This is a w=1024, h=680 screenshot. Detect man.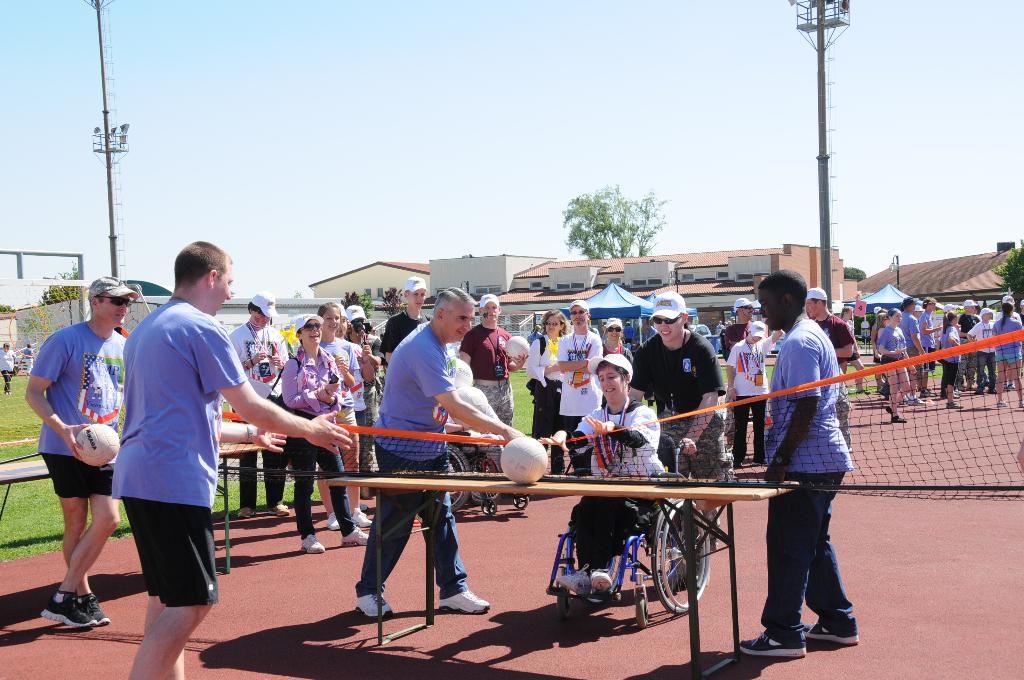
721/293/758/360.
